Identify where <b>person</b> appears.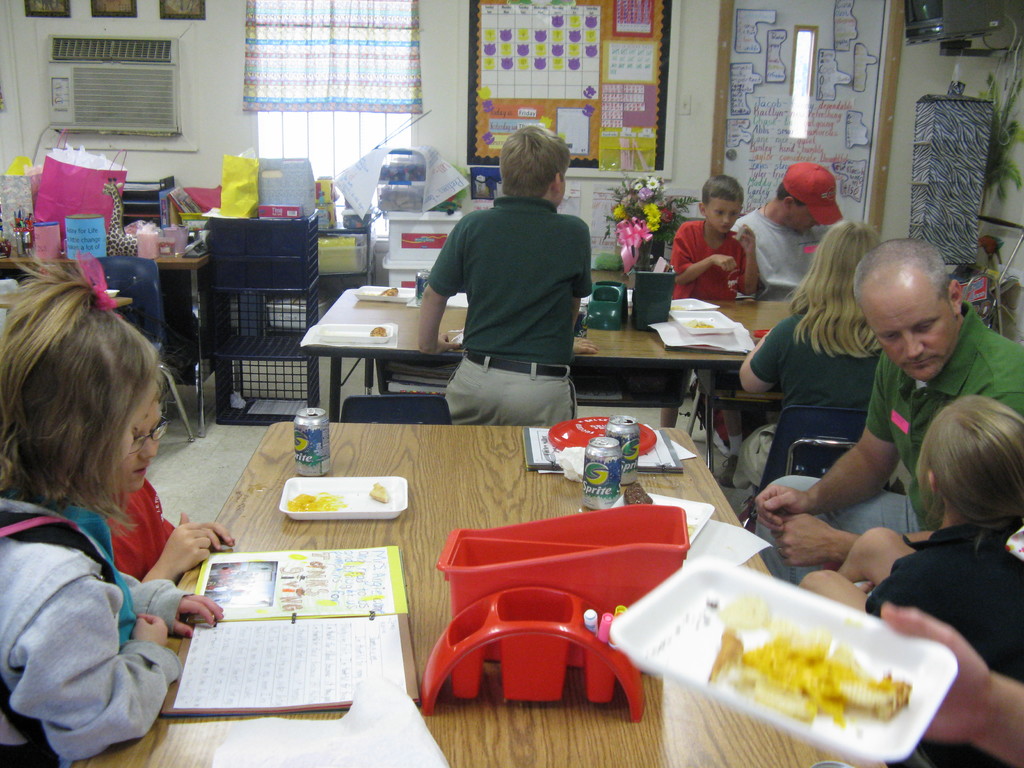
Appears at (left=0, top=253, right=218, bottom=767).
